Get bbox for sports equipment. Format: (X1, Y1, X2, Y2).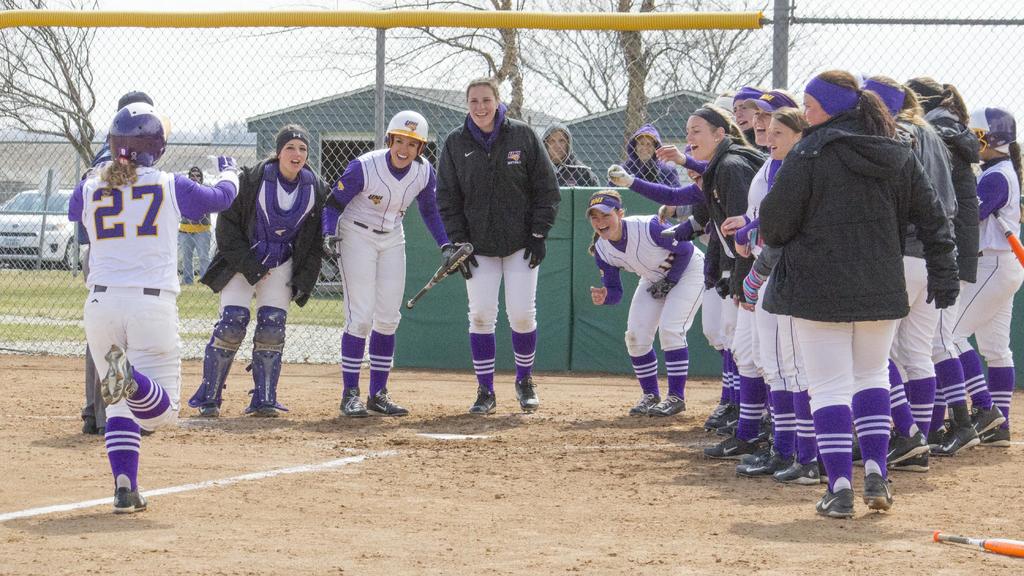
(101, 104, 168, 169).
